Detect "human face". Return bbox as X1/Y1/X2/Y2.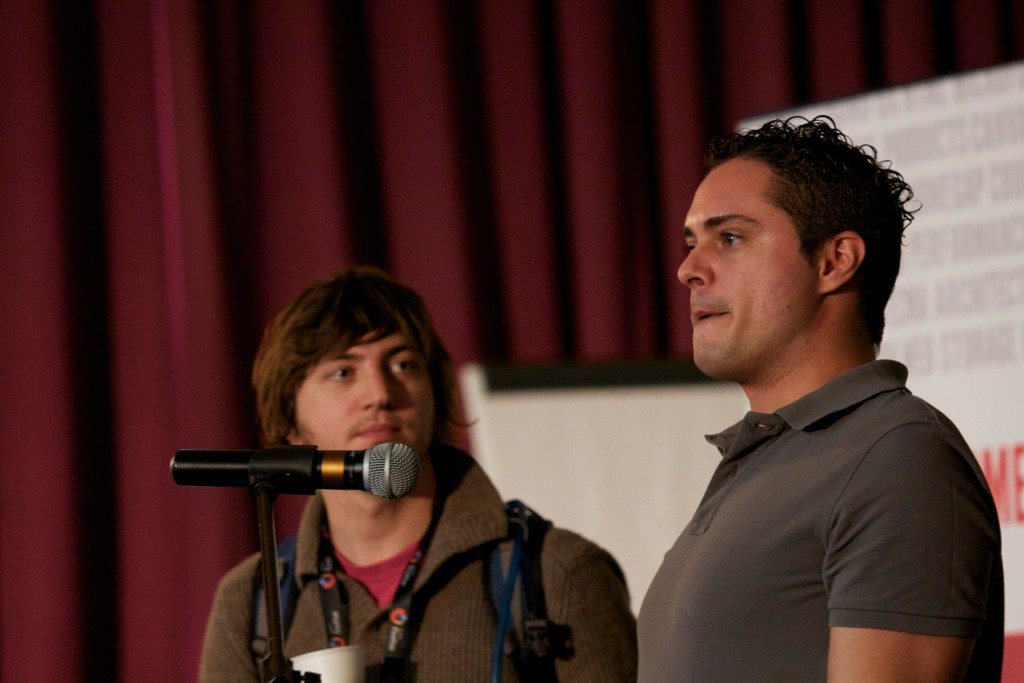
676/169/826/377.
